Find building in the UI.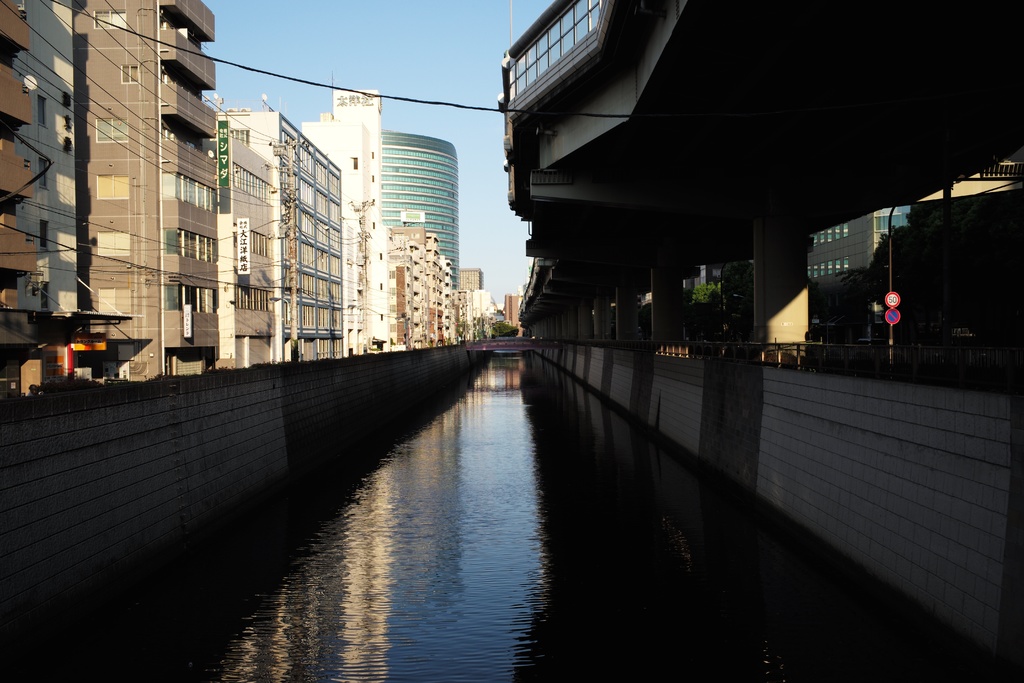
UI element at rect(300, 92, 455, 357).
